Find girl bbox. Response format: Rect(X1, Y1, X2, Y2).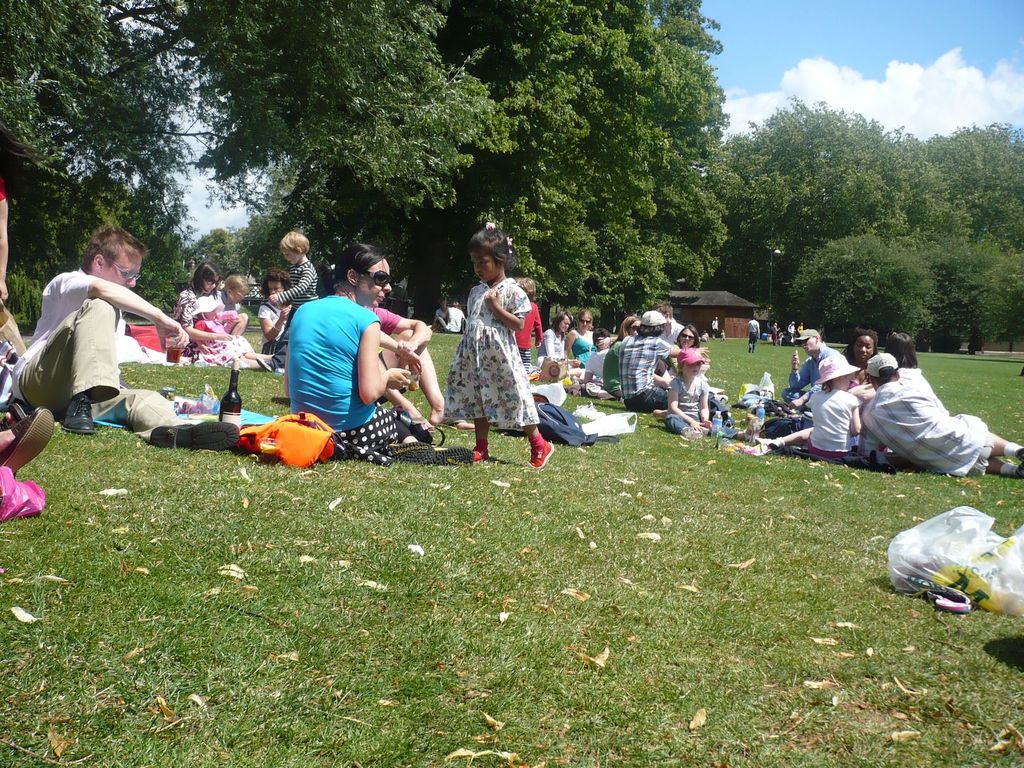
Rect(173, 262, 271, 369).
